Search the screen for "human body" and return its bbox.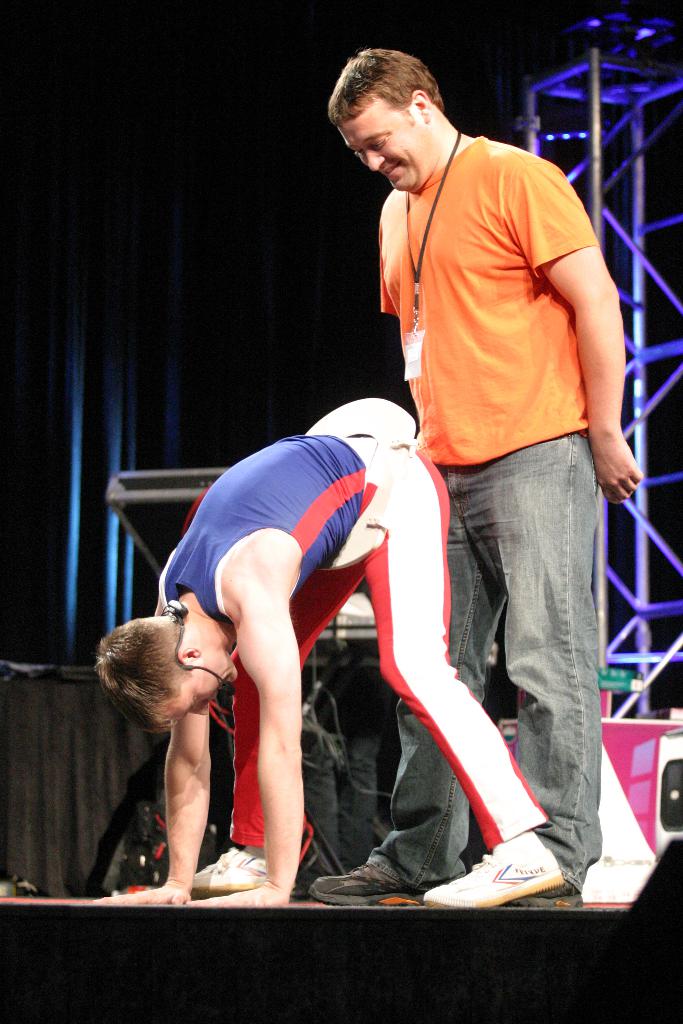
Found: pyautogui.locateOnScreen(88, 435, 572, 909).
